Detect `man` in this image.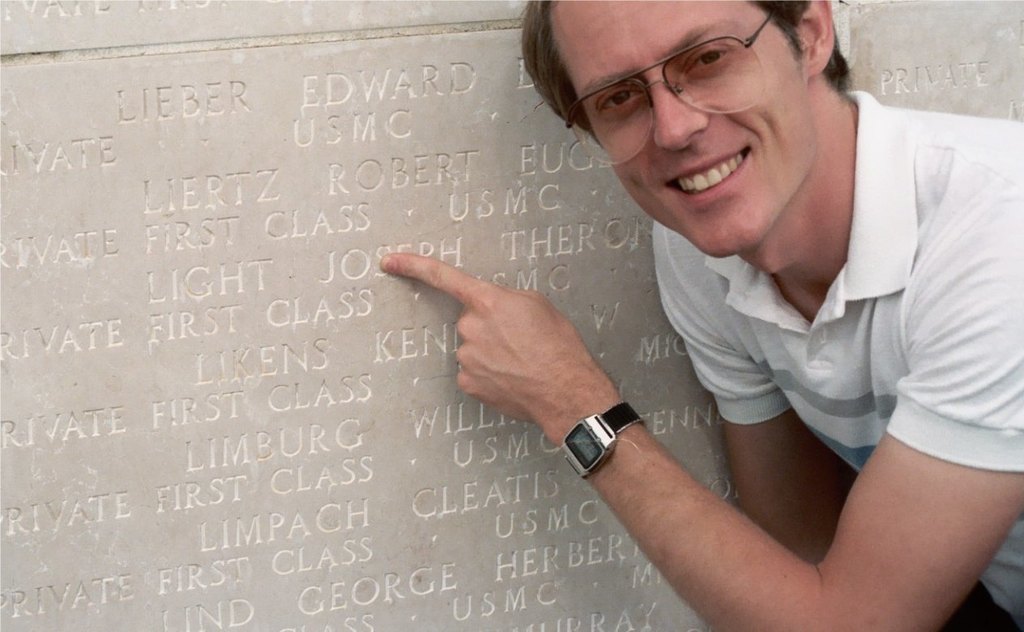
Detection: detection(268, 25, 1010, 630).
